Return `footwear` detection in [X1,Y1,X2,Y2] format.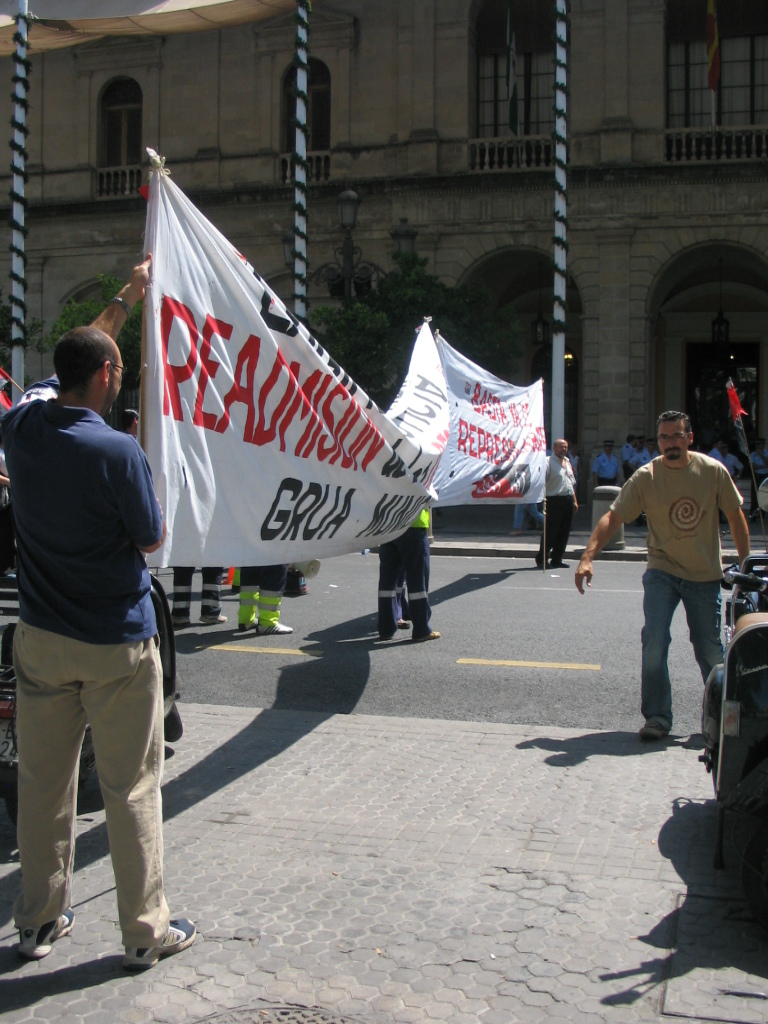
[641,714,669,743].
